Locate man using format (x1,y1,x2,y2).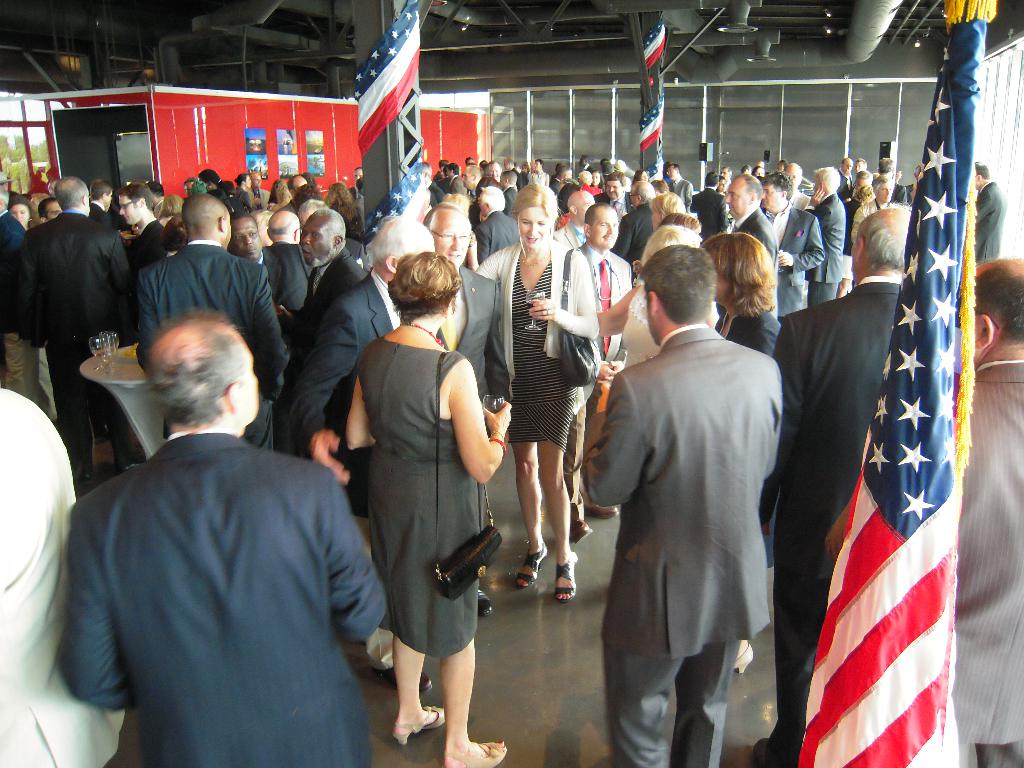
(18,175,155,483).
